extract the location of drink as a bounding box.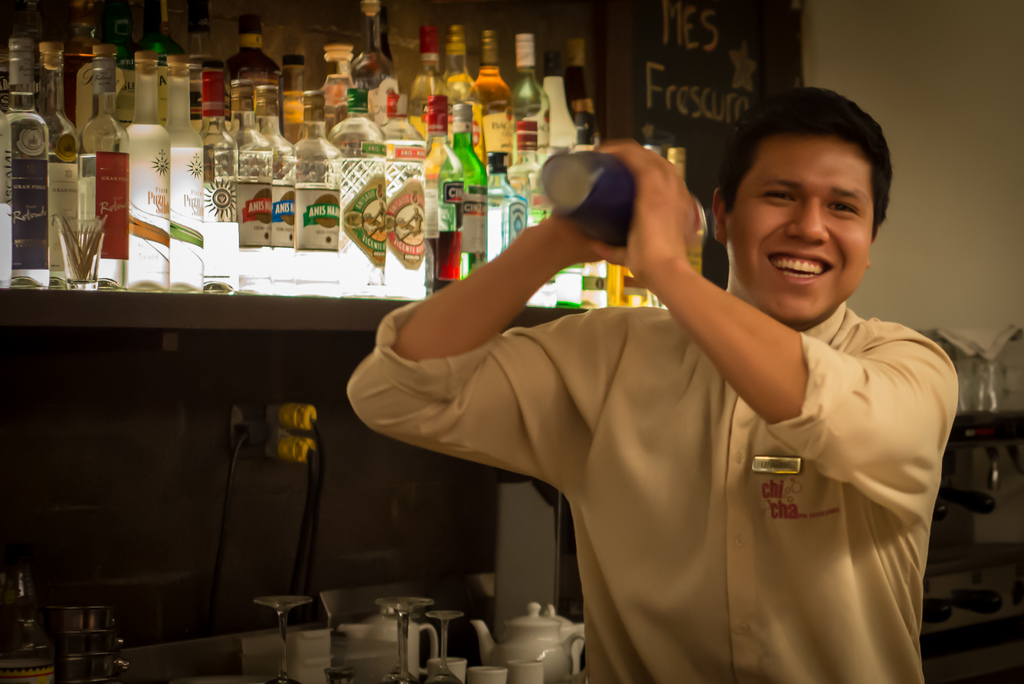
pyautogui.locateOnScreen(584, 261, 613, 308).
